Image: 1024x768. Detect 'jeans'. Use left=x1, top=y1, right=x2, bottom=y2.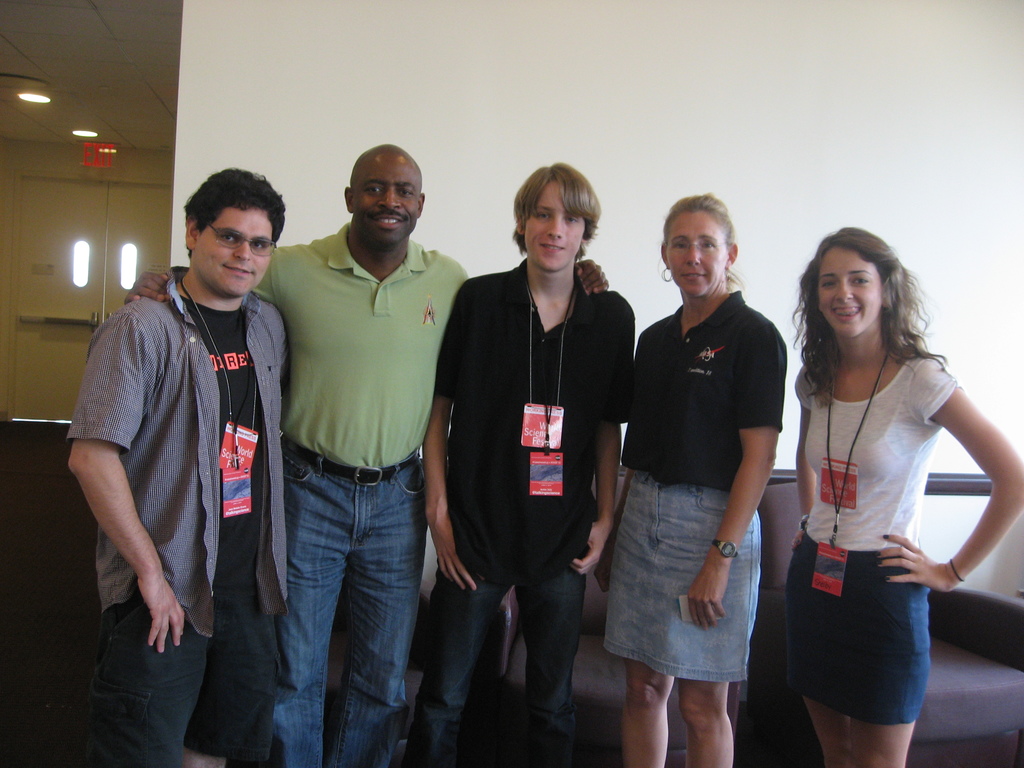
left=103, top=610, right=276, bottom=766.
